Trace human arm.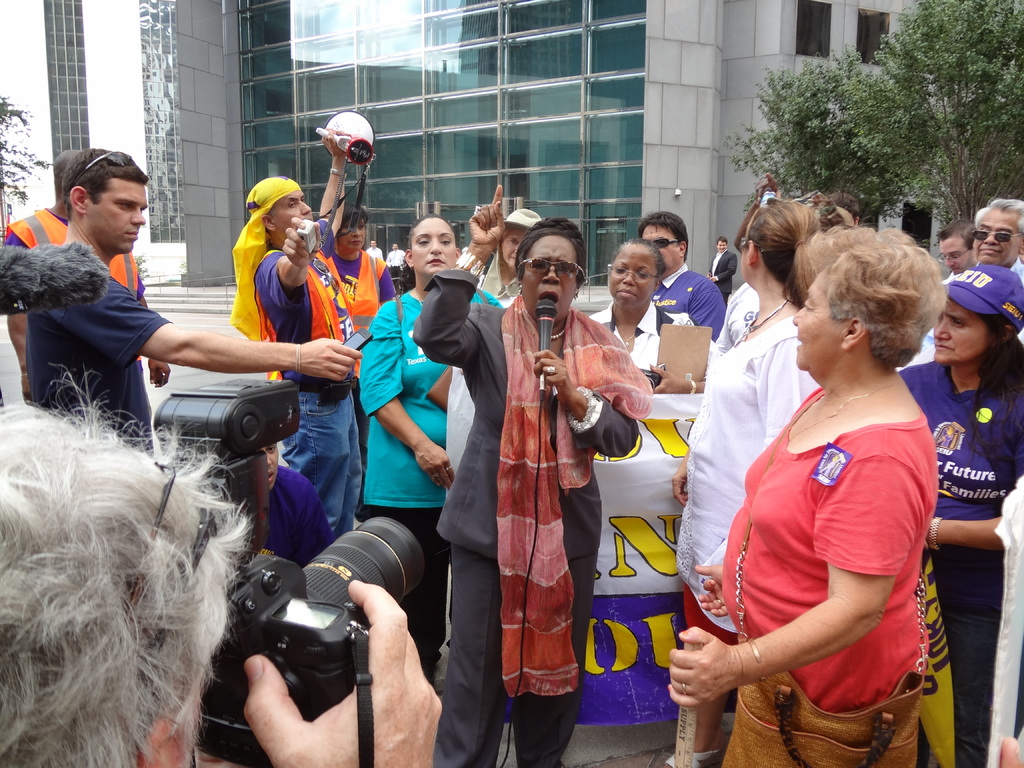
Traced to [left=691, top=563, right=727, bottom=621].
